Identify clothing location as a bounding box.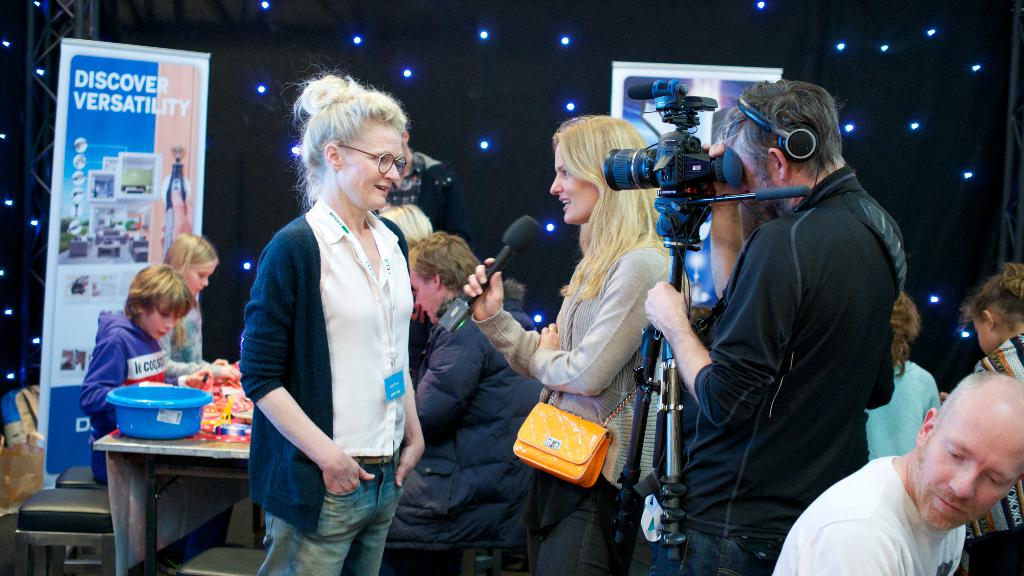
(left=383, top=275, right=546, bottom=561).
